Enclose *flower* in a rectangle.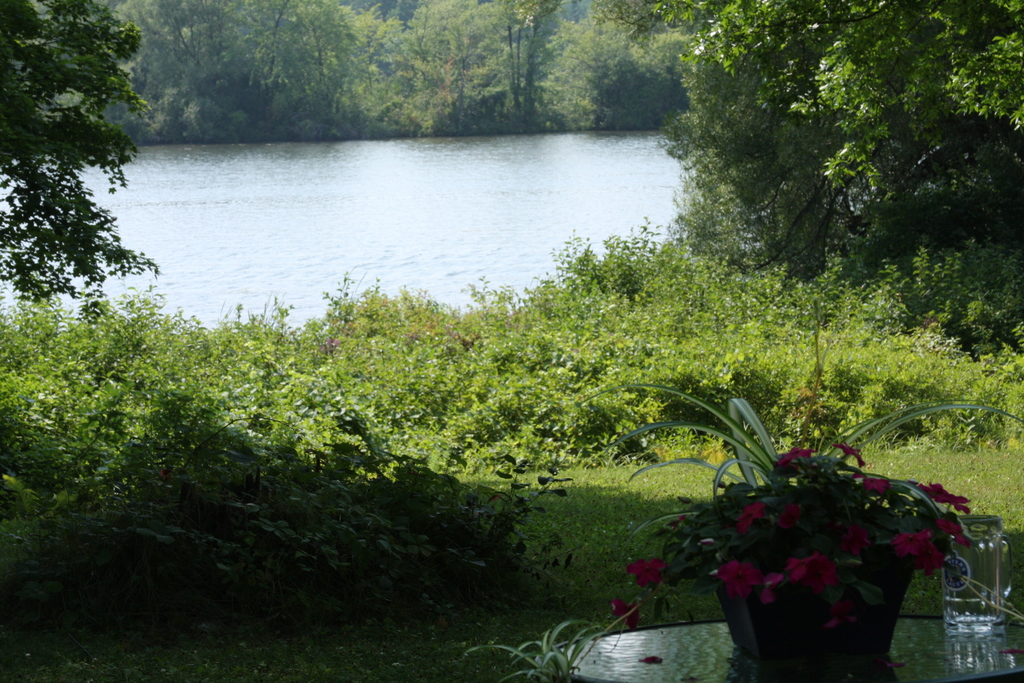
778 444 817 468.
